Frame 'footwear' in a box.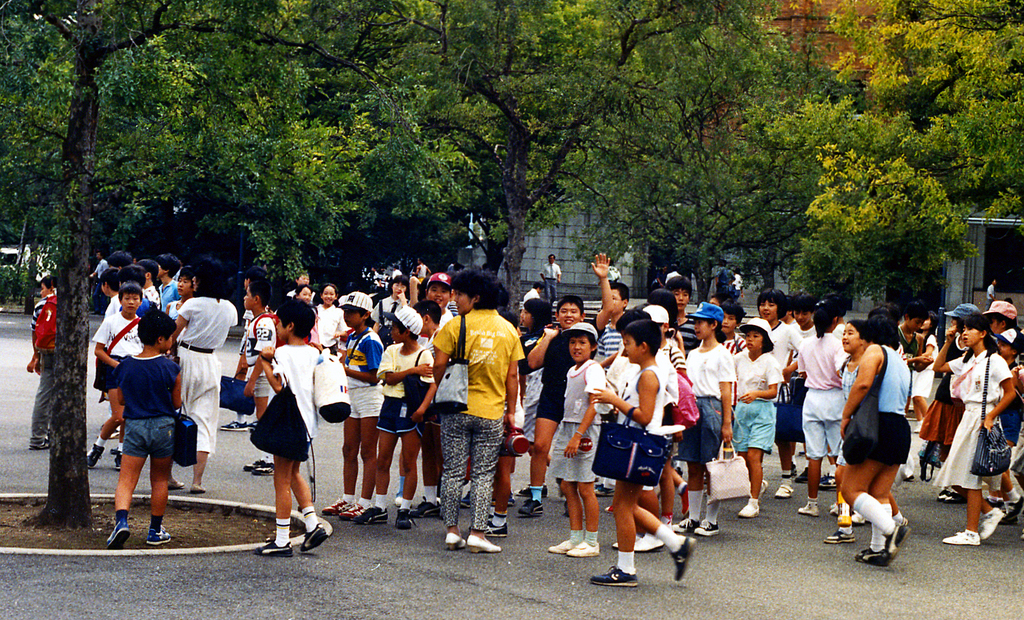
{"left": 567, "top": 538, "right": 599, "bottom": 557}.
